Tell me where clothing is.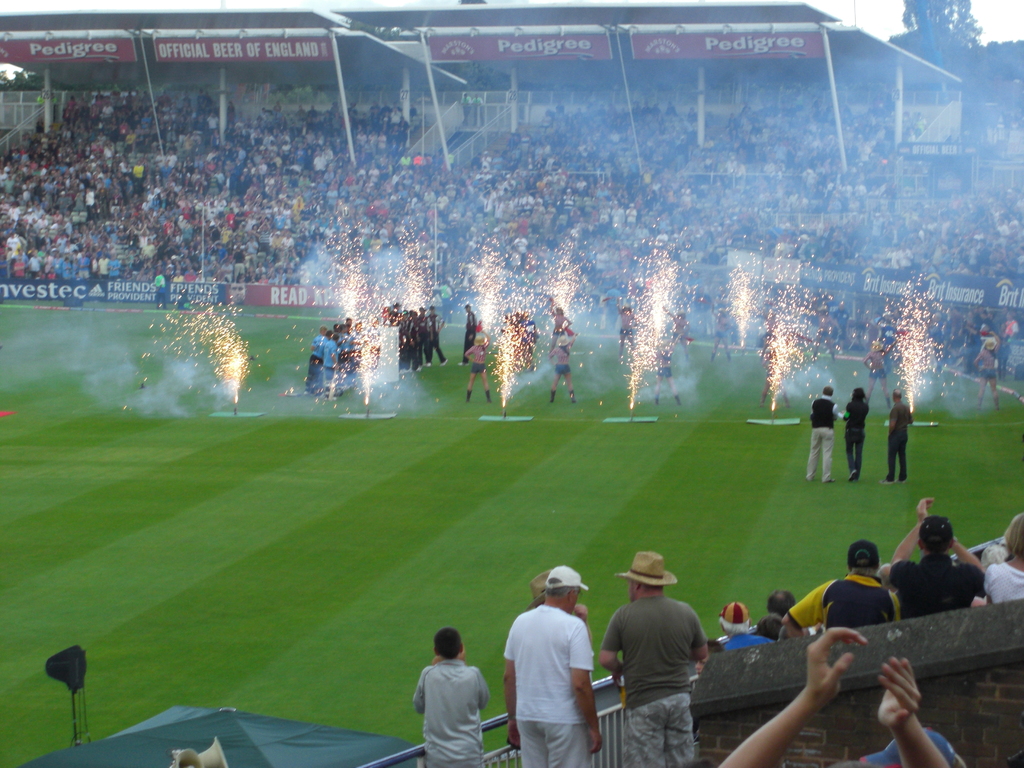
clothing is at [x1=459, y1=310, x2=476, y2=359].
